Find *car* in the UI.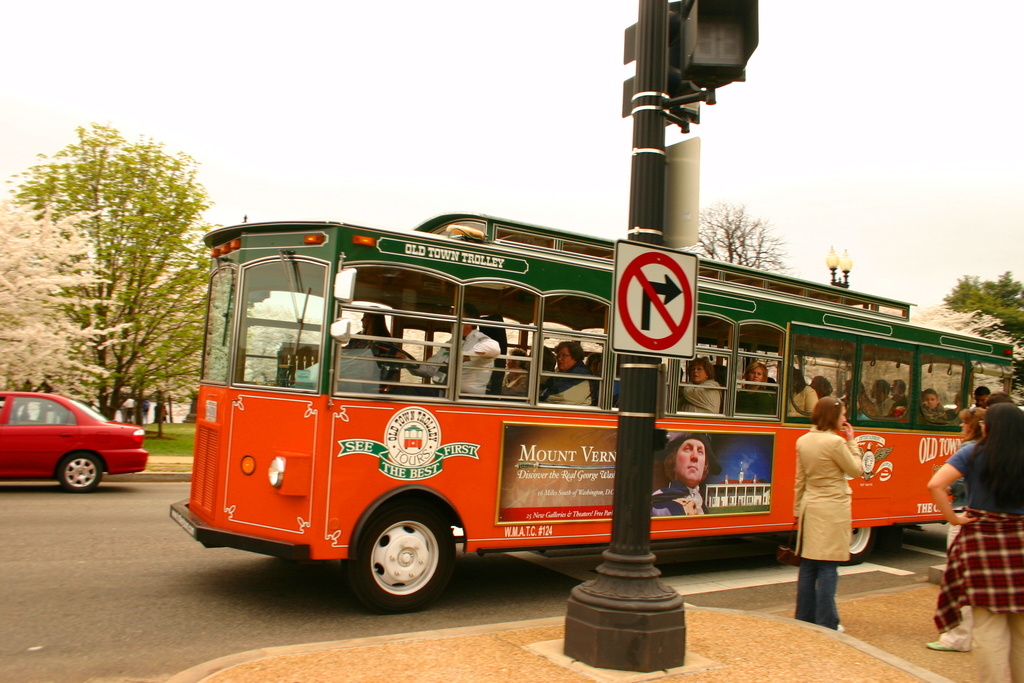
UI element at locate(2, 390, 154, 507).
